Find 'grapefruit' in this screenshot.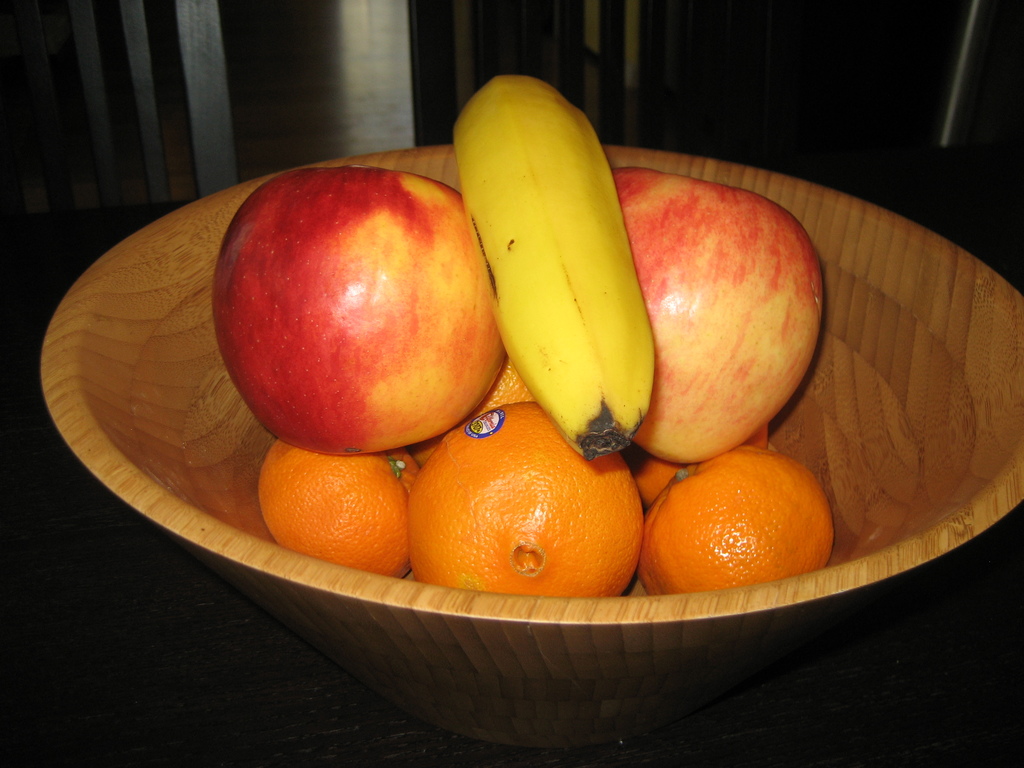
The bounding box for 'grapefruit' is locate(411, 396, 644, 598).
